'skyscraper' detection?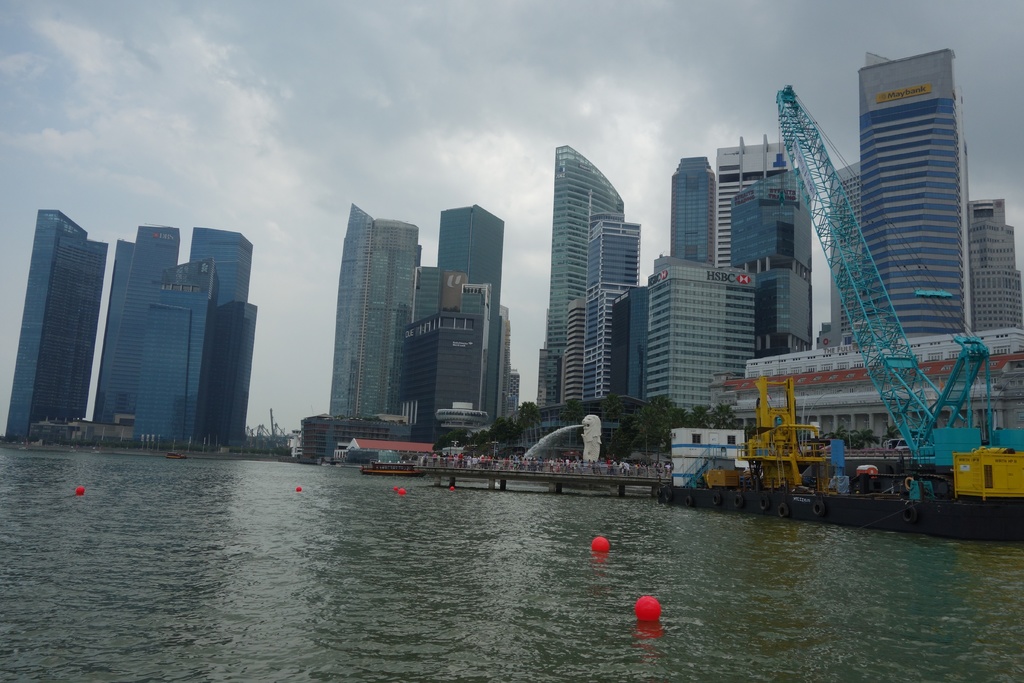
{"left": 92, "top": 223, "right": 180, "bottom": 425}
